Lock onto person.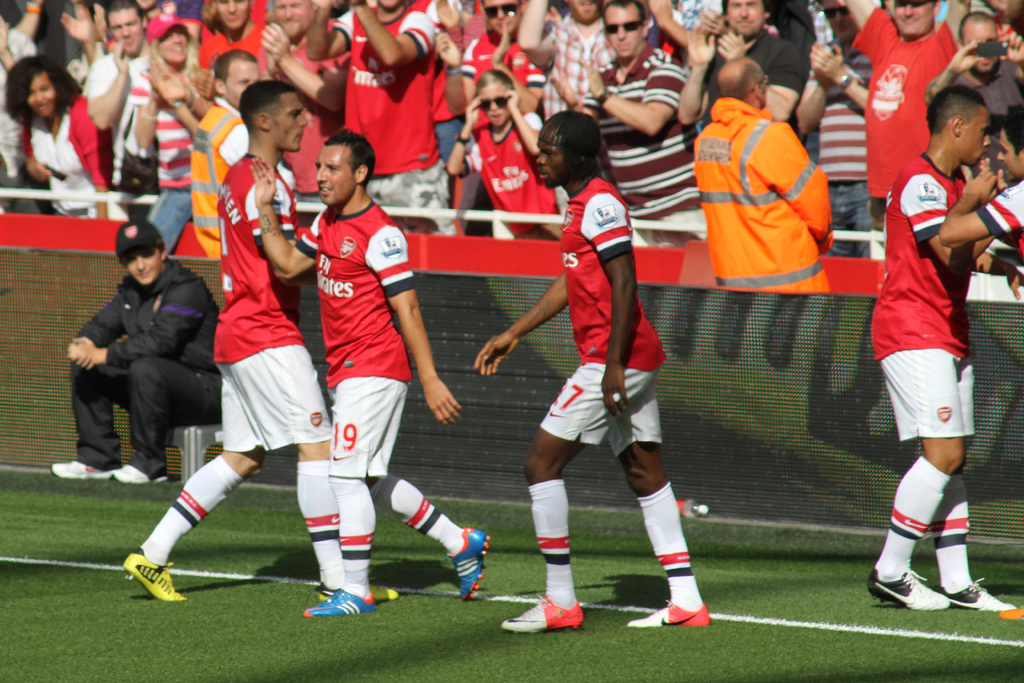
Locked: 922,7,1023,165.
